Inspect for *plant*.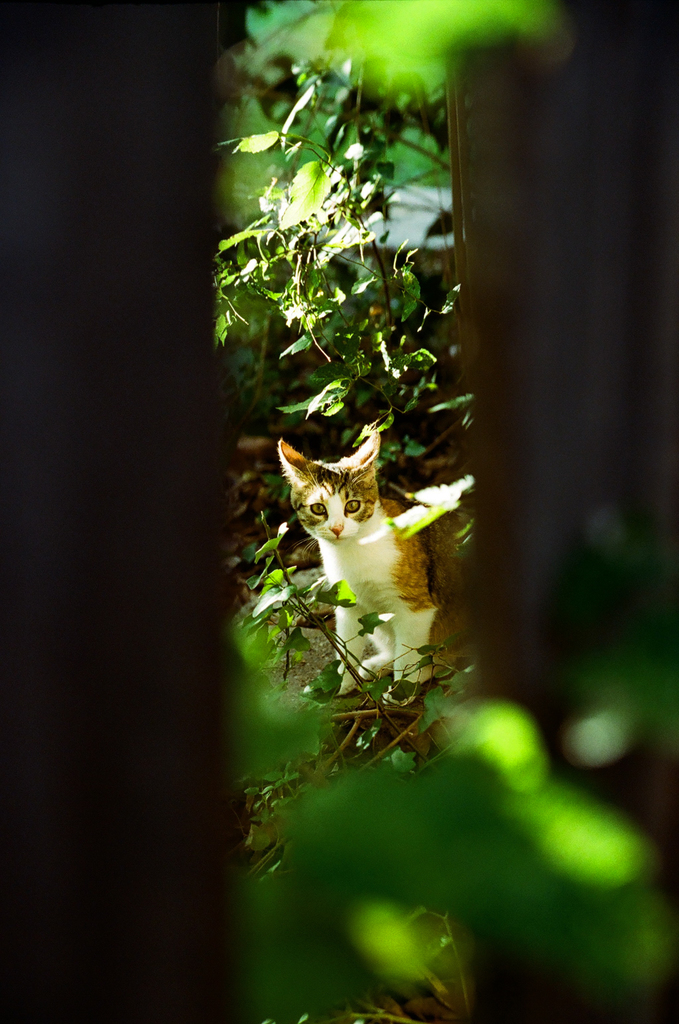
Inspection: bbox(217, 0, 462, 465).
